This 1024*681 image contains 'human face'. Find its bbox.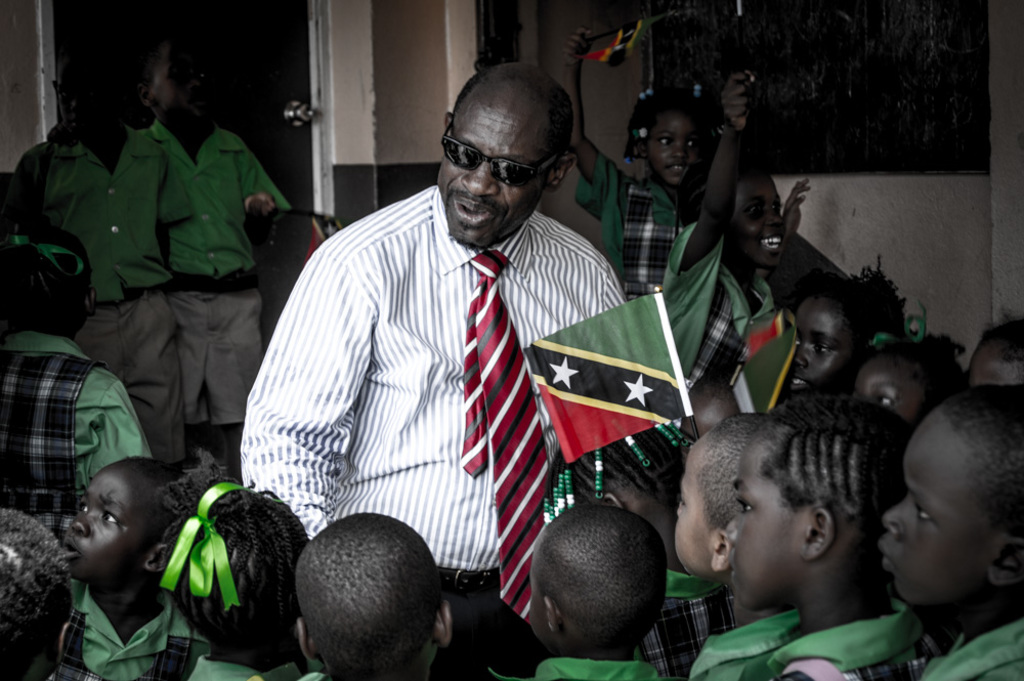
x1=731 y1=178 x2=785 y2=266.
